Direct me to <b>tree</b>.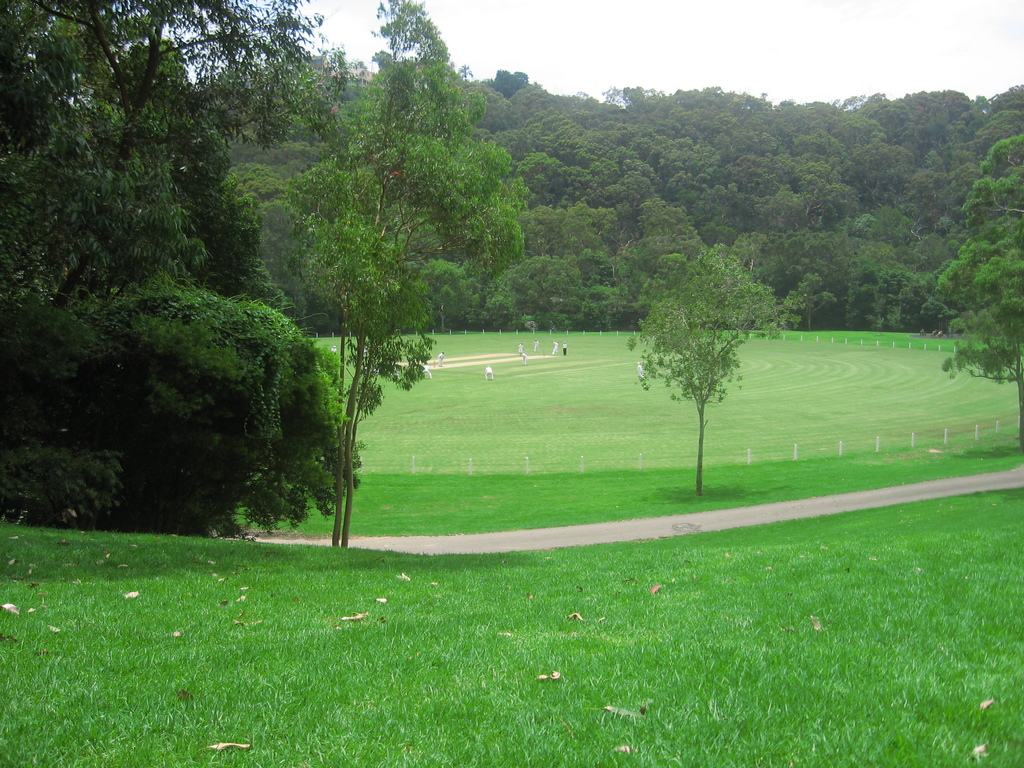
Direction: x1=641 y1=234 x2=767 y2=482.
